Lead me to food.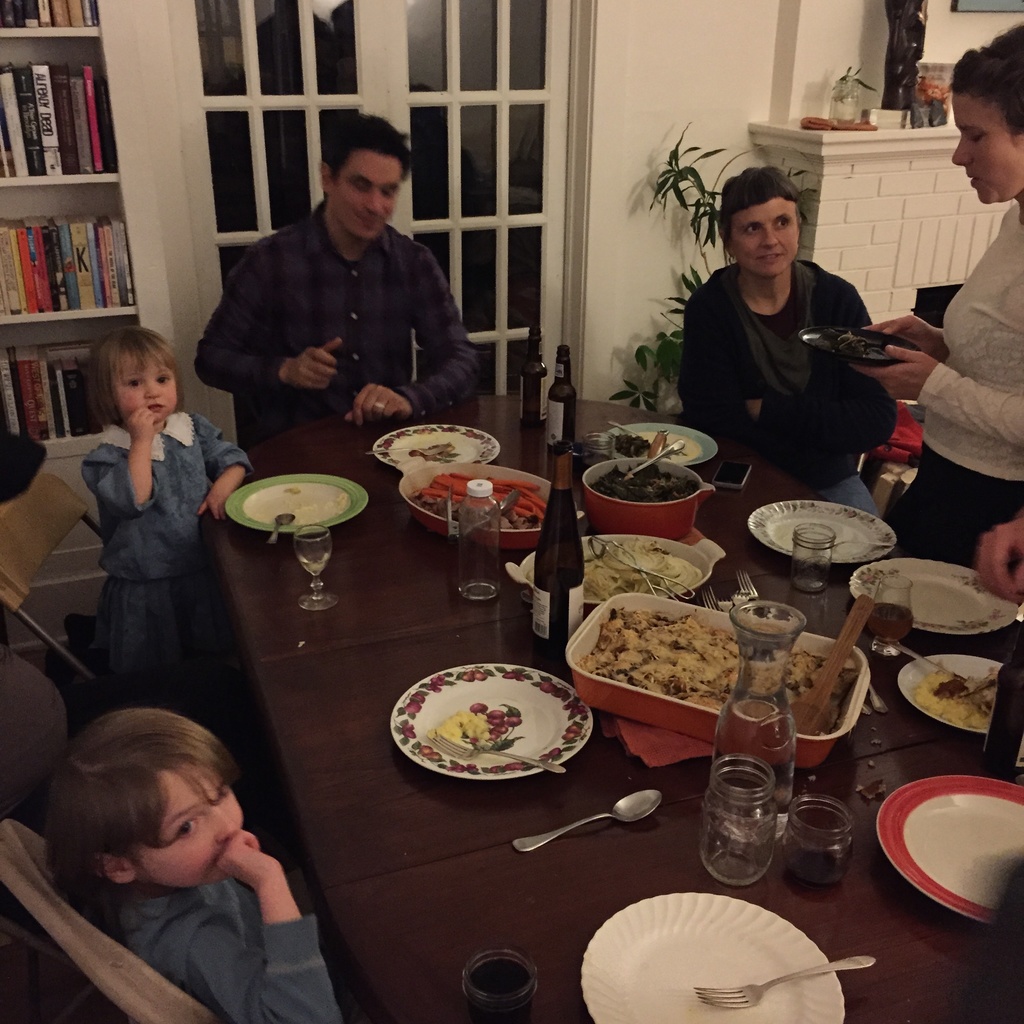
Lead to <bbox>475, 668, 489, 682</bbox>.
